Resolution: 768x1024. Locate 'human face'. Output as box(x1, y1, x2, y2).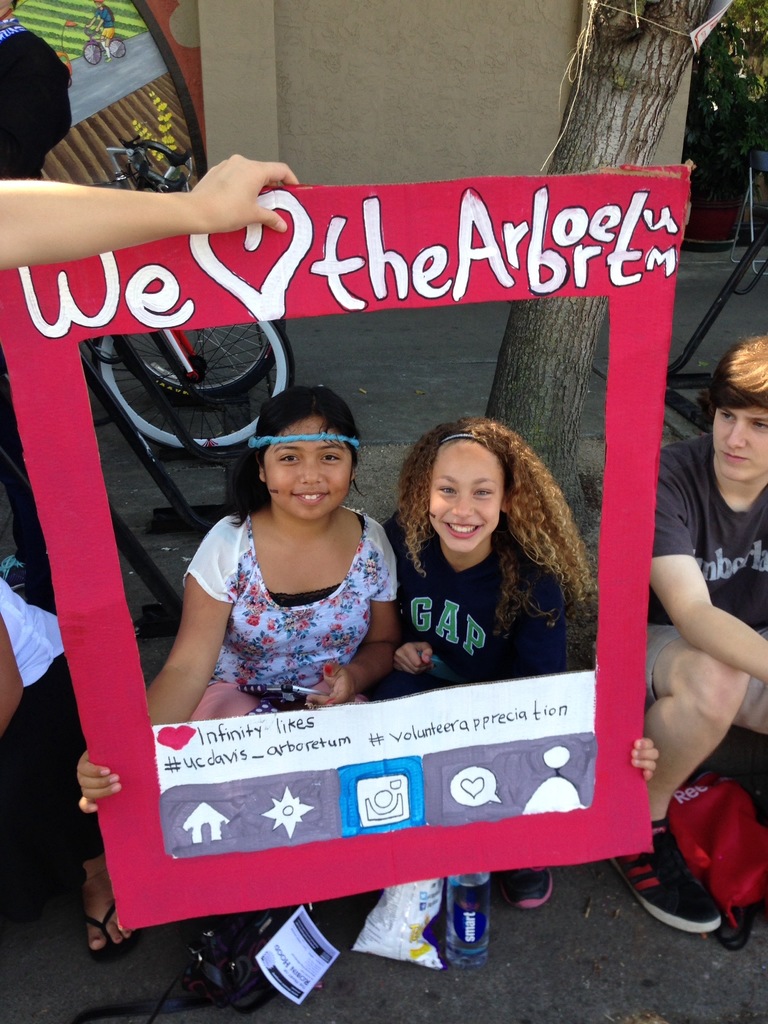
box(262, 412, 353, 515).
